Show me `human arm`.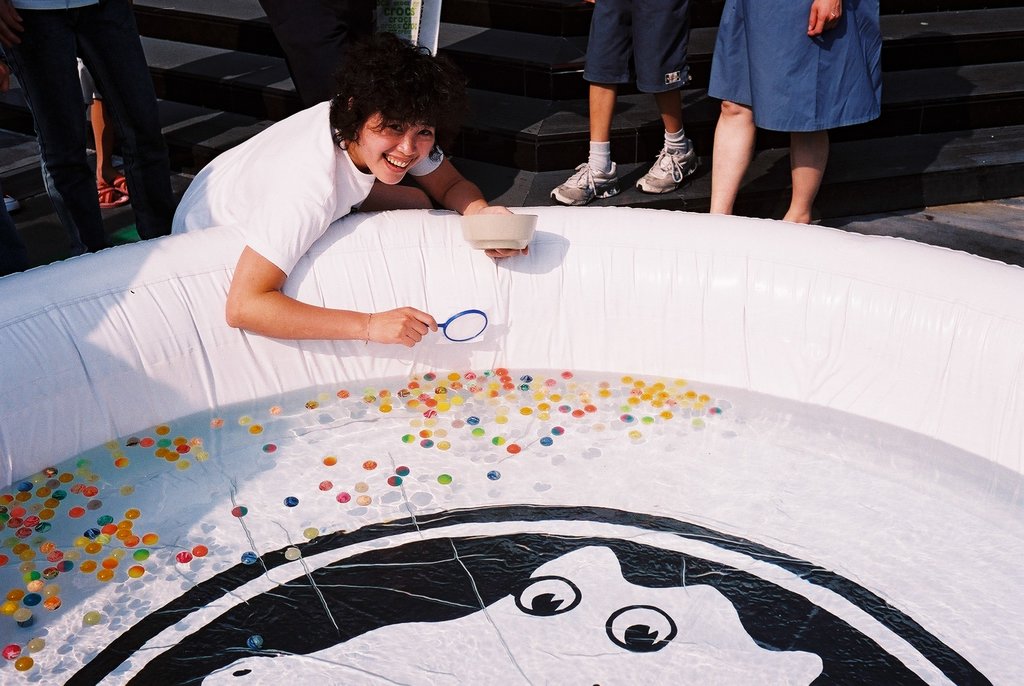
`human arm` is here: box(405, 142, 530, 263).
